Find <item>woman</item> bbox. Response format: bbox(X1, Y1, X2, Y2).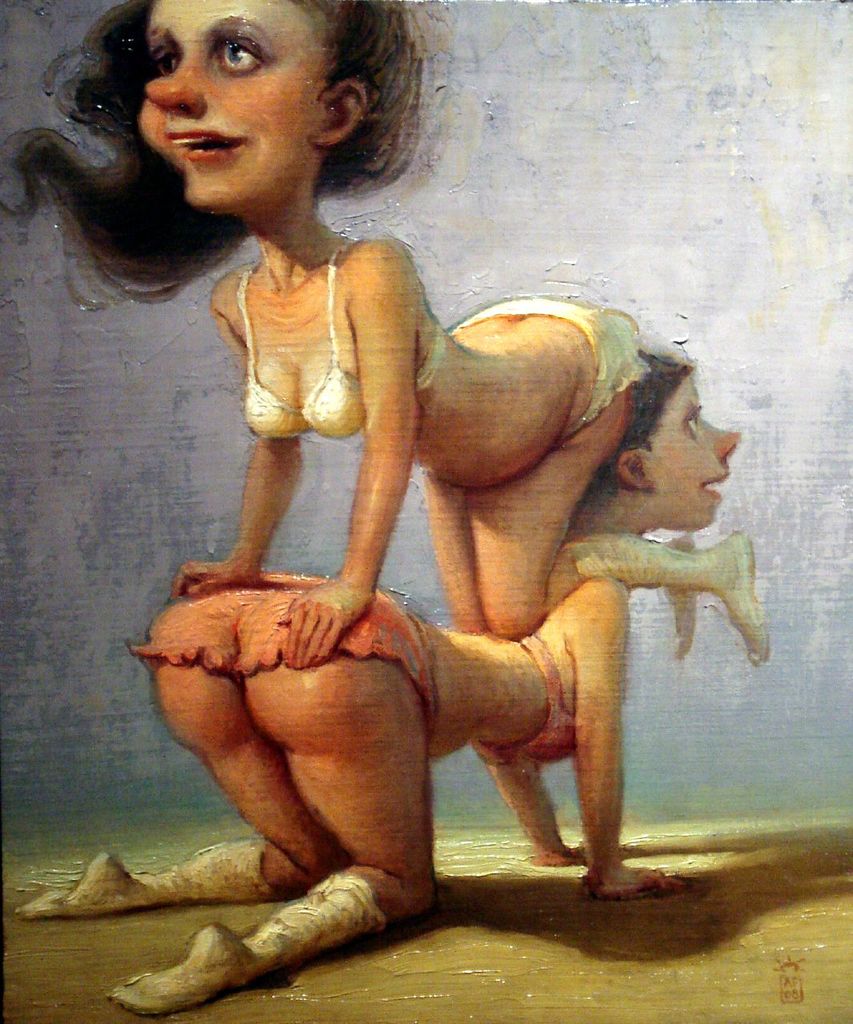
bbox(0, 0, 767, 673).
